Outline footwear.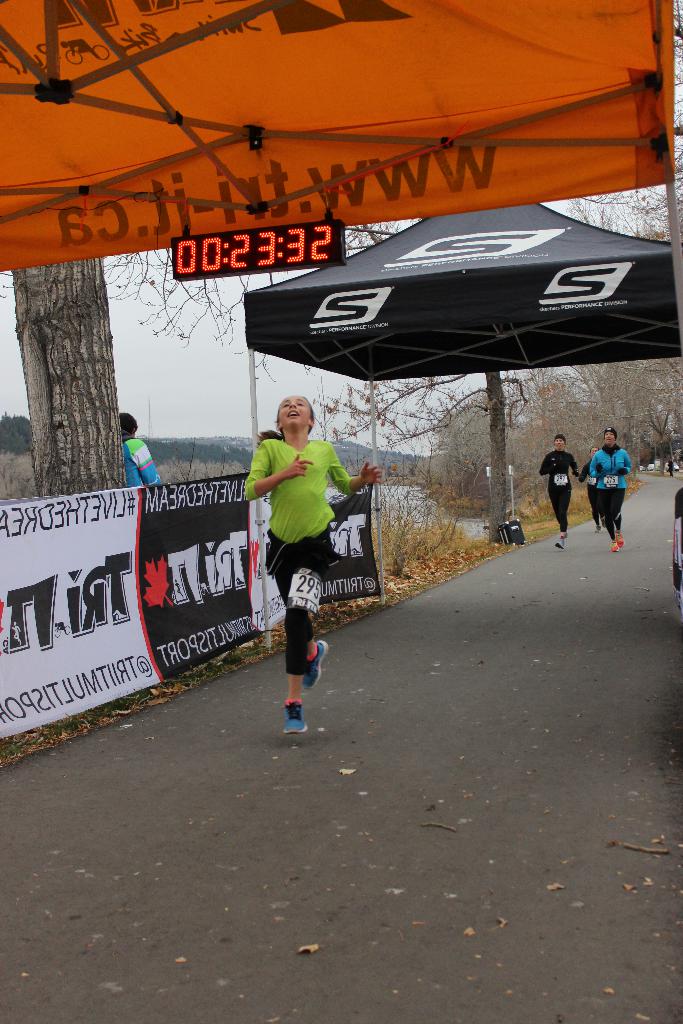
Outline: [x1=595, y1=525, x2=602, y2=534].
